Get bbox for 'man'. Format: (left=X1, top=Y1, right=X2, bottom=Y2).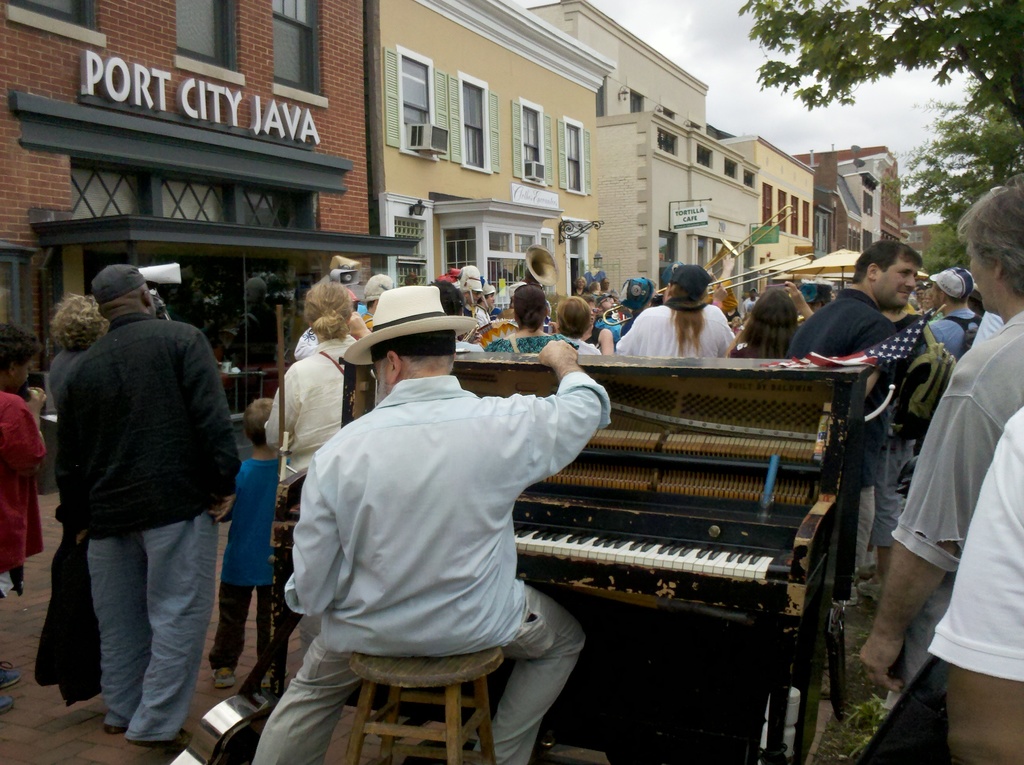
(left=263, top=276, right=356, bottom=701).
